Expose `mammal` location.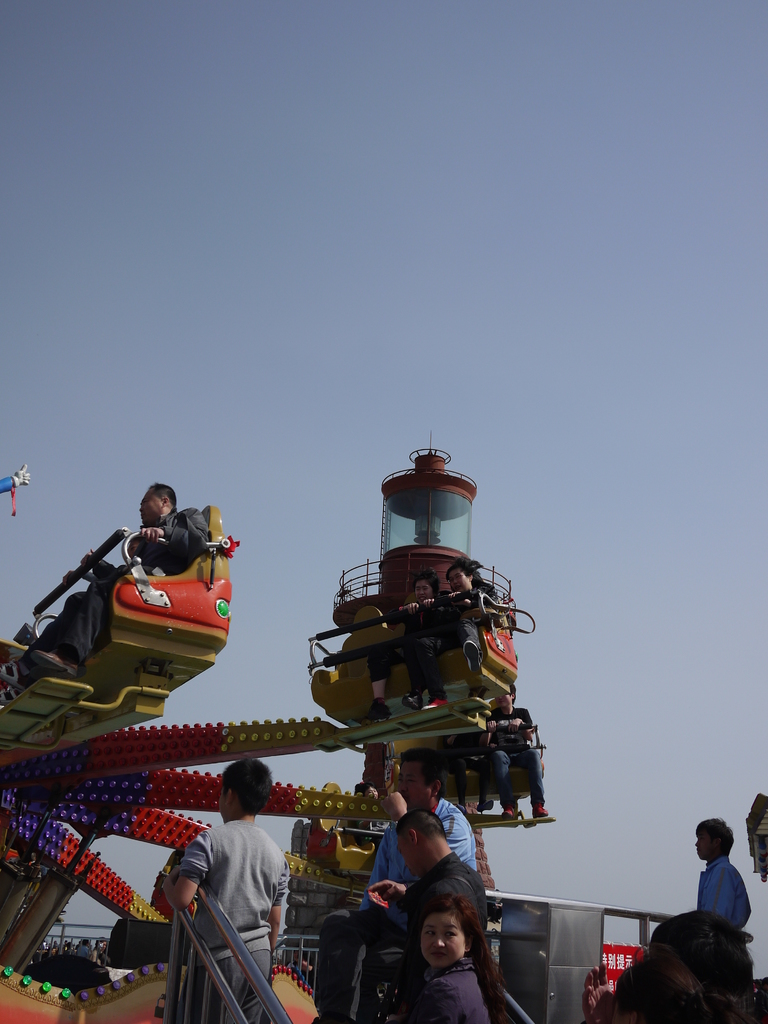
Exposed at (32, 481, 211, 673).
